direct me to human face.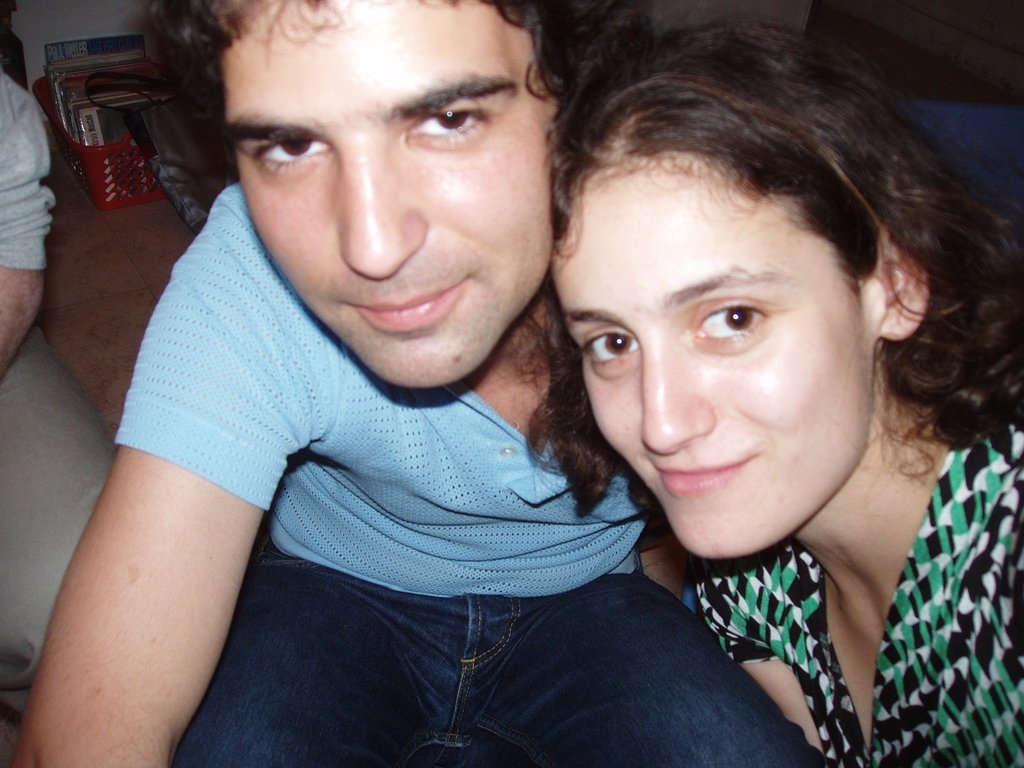
Direction: [x1=542, y1=159, x2=889, y2=549].
